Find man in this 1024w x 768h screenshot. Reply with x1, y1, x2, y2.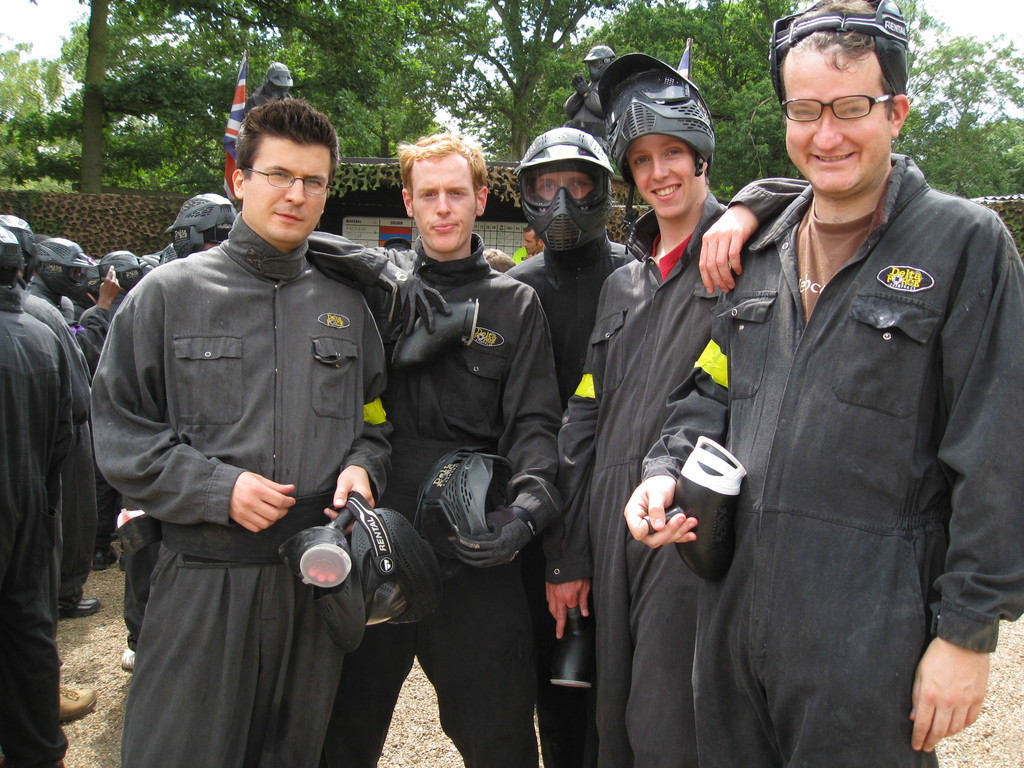
293, 129, 562, 767.
